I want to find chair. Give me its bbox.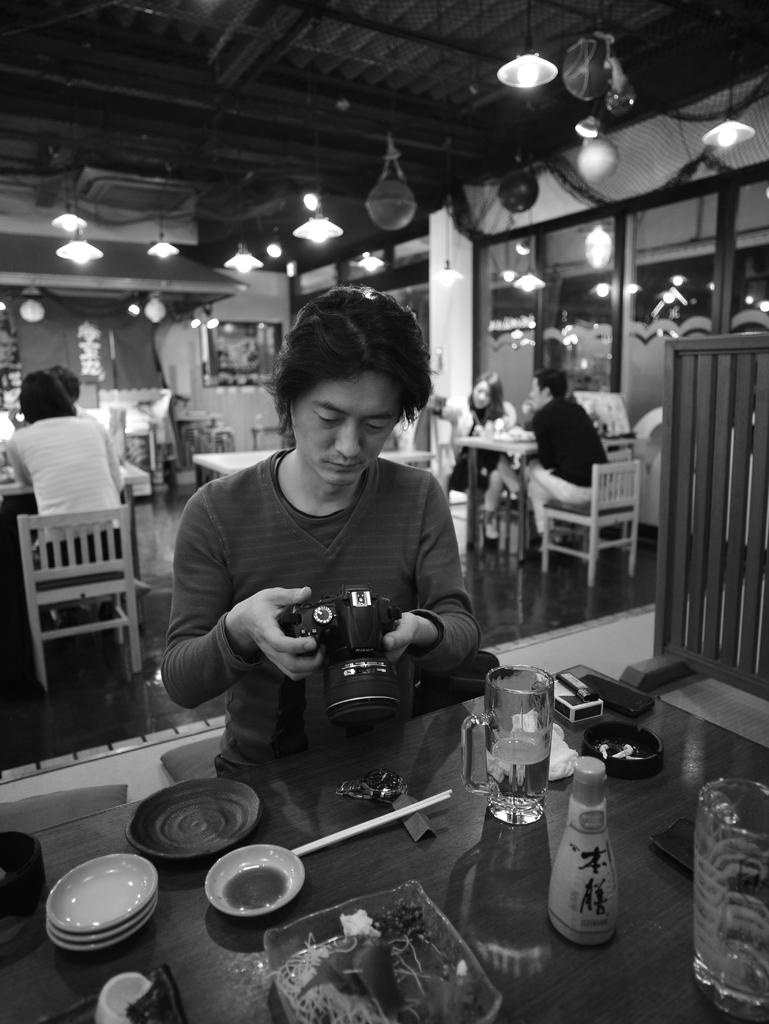
{"x1": 539, "y1": 456, "x2": 641, "y2": 586}.
